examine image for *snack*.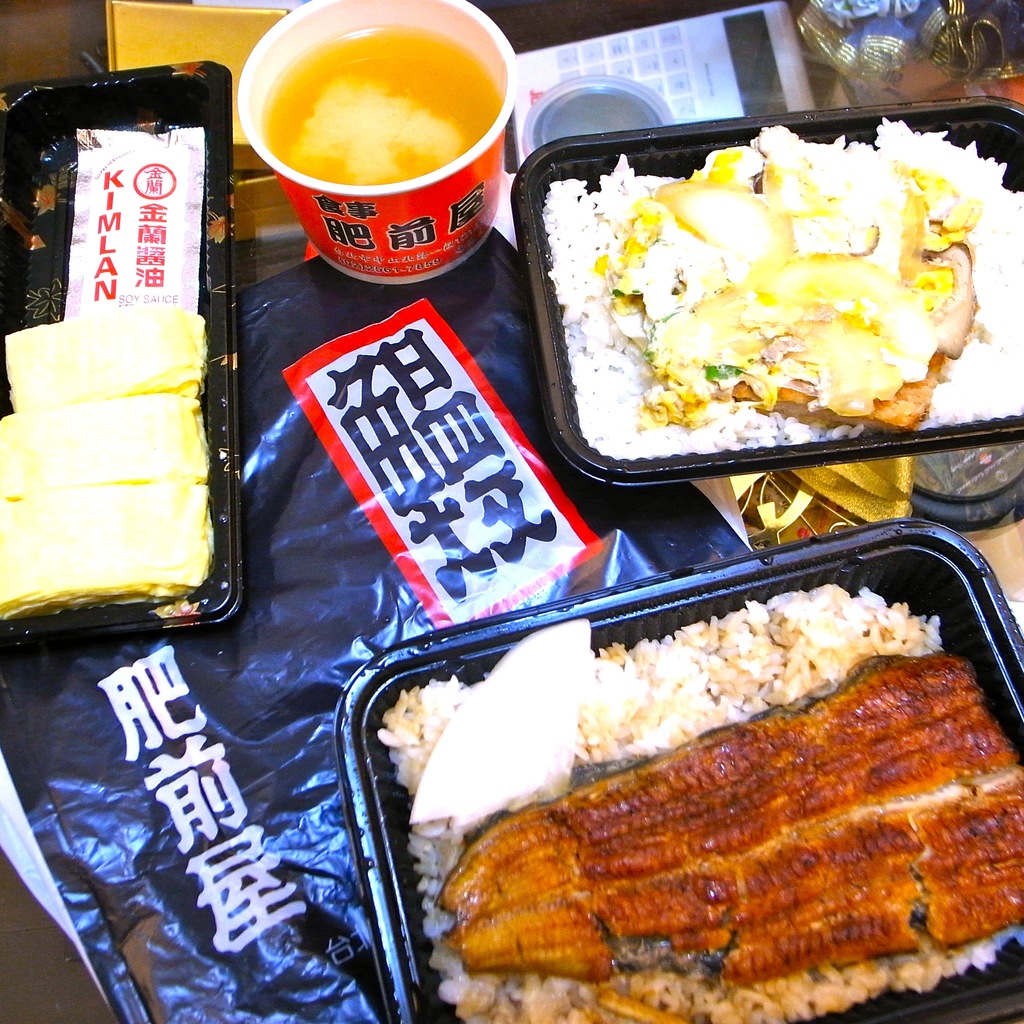
Examination result: 540, 108, 1023, 462.
